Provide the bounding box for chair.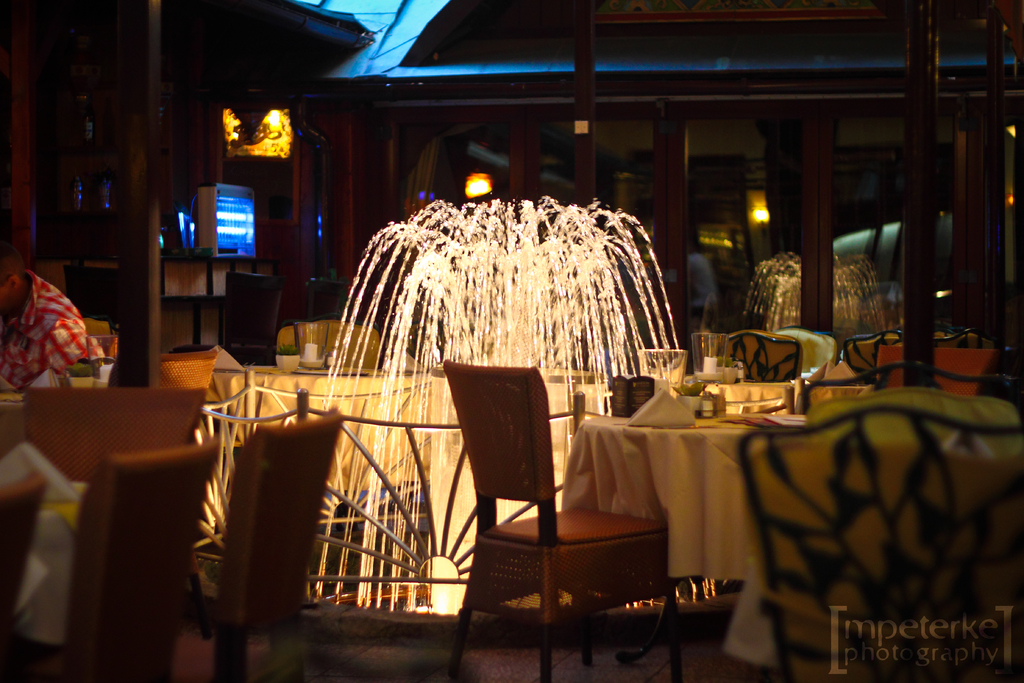
157/349/214/396.
